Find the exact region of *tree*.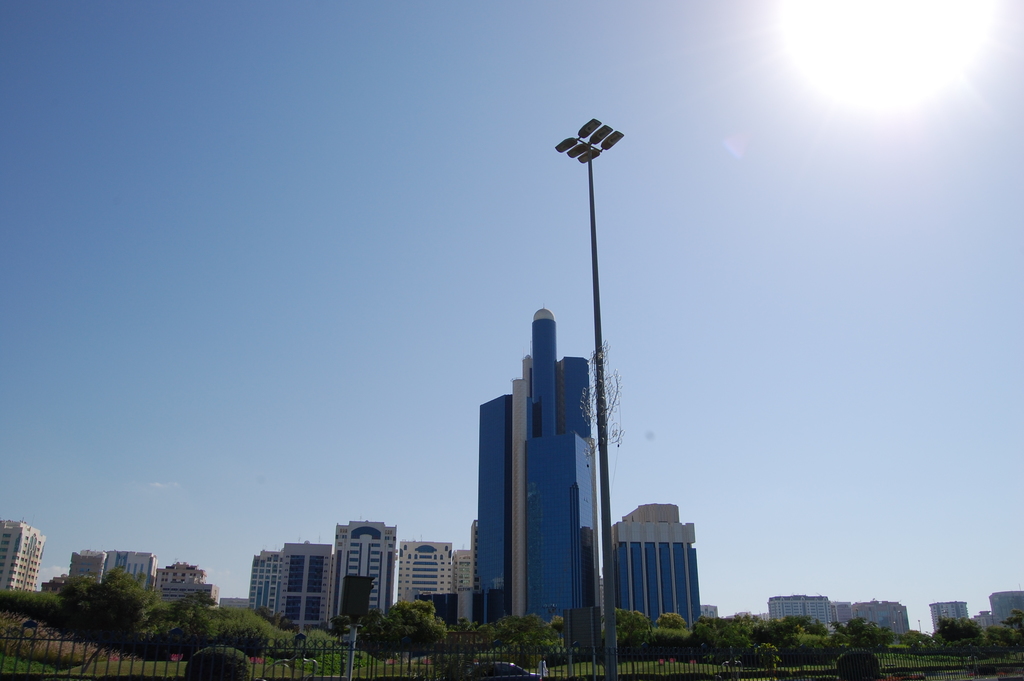
Exact region: (left=42, top=563, right=143, bottom=646).
